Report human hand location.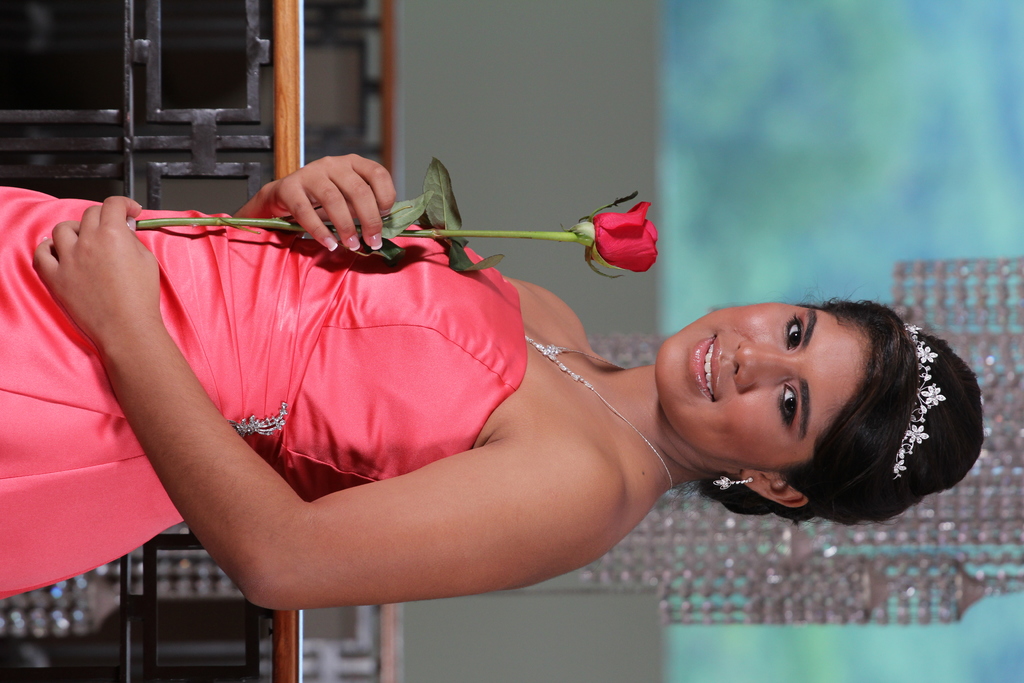
Report: x1=271 y1=150 x2=399 y2=253.
